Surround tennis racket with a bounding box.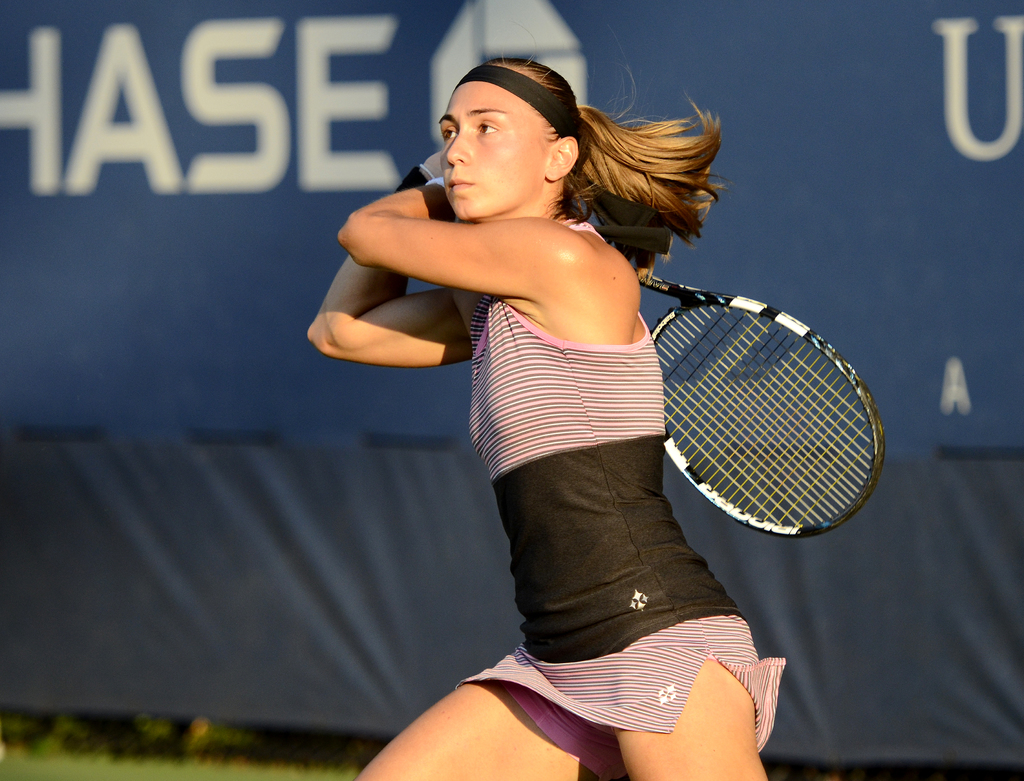
637/266/886/538.
